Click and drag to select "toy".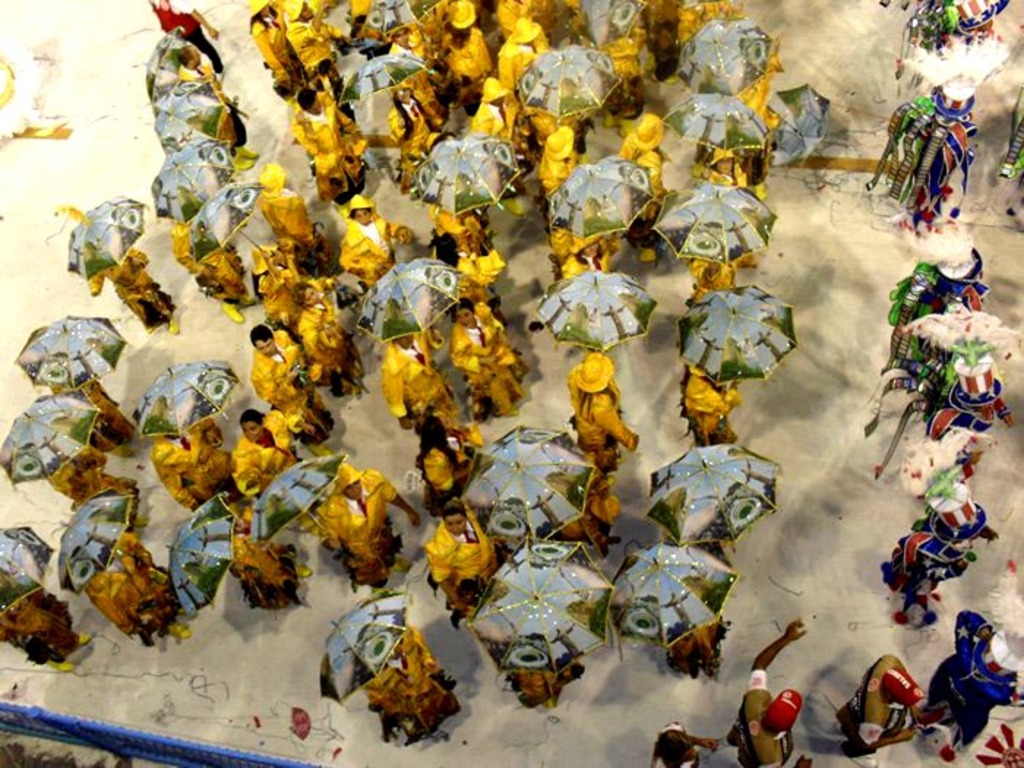
Selection: [left=443, top=417, right=648, bottom=556].
